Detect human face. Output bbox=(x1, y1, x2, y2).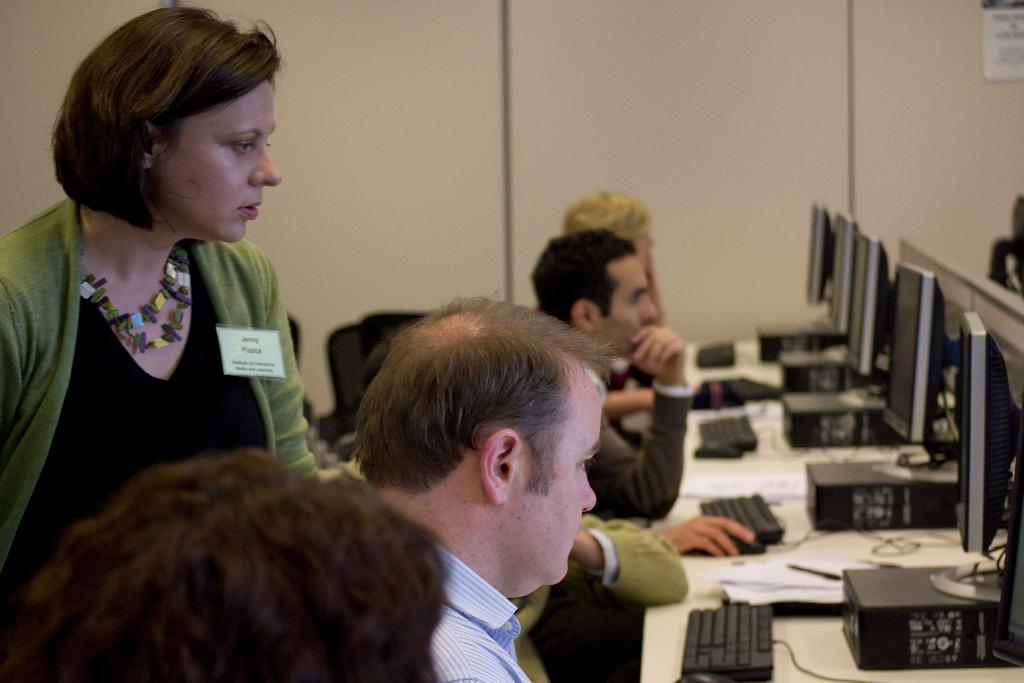
bbox=(516, 363, 616, 591).
